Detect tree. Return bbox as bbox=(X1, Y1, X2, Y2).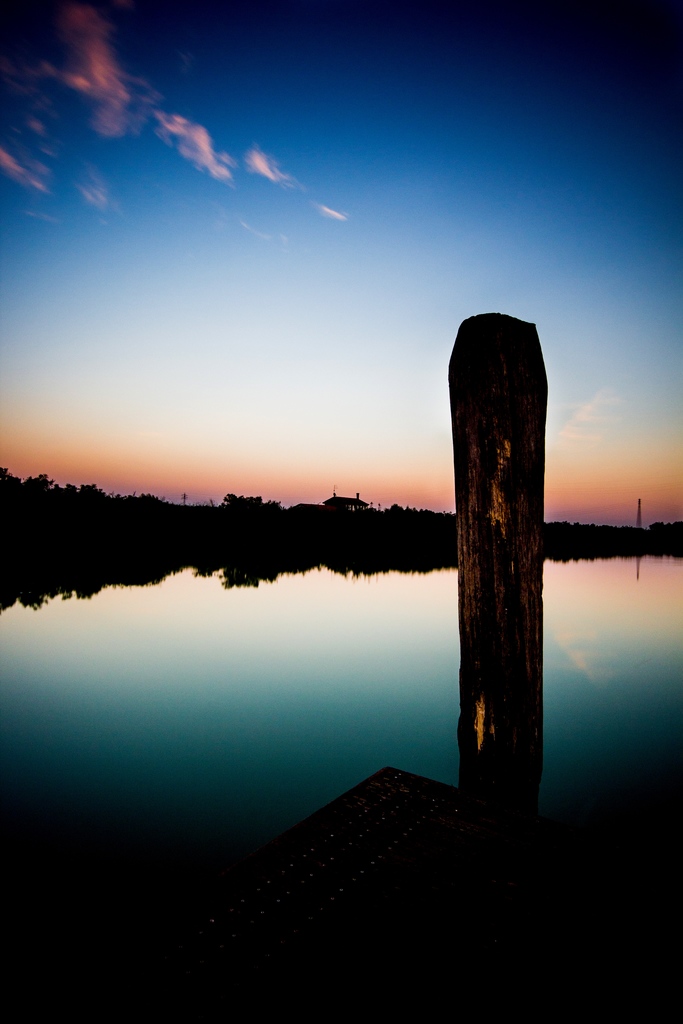
bbox=(226, 493, 262, 509).
